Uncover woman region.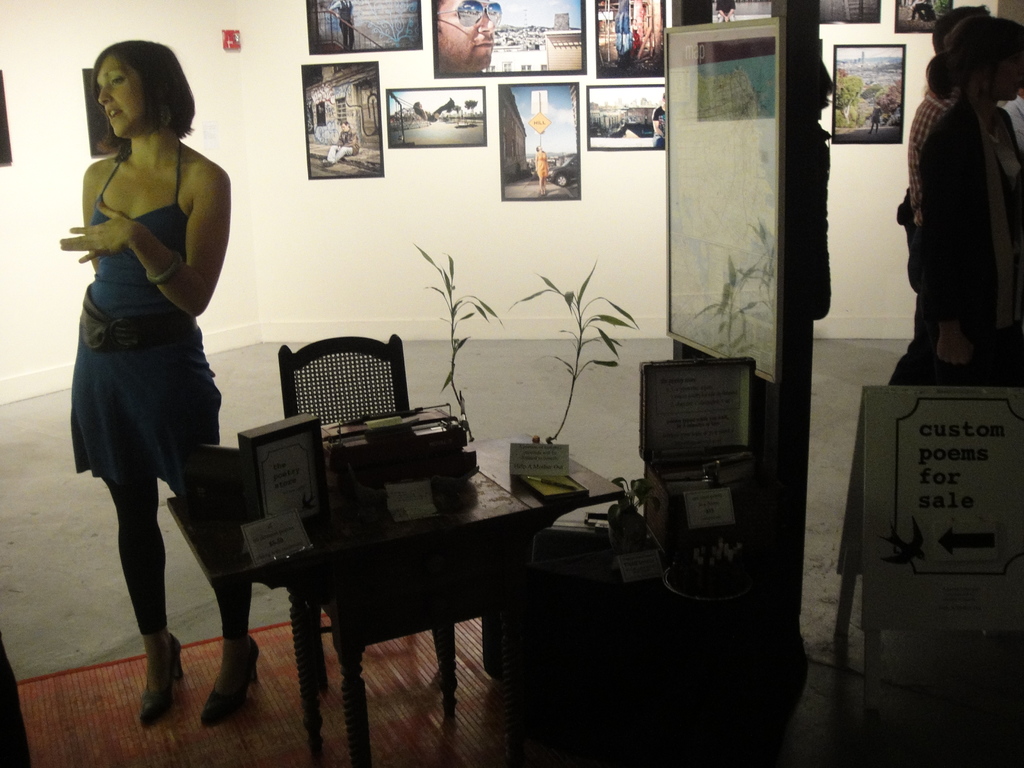
Uncovered: [918,19,1023,391].
